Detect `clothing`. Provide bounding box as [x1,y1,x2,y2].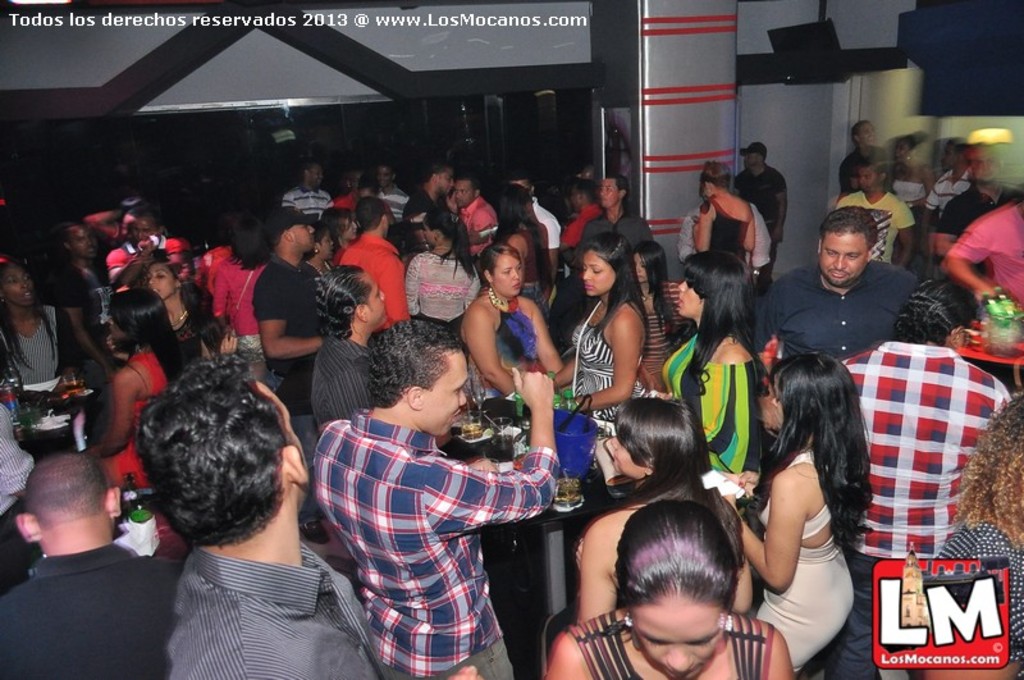
[305,400,561,679].
